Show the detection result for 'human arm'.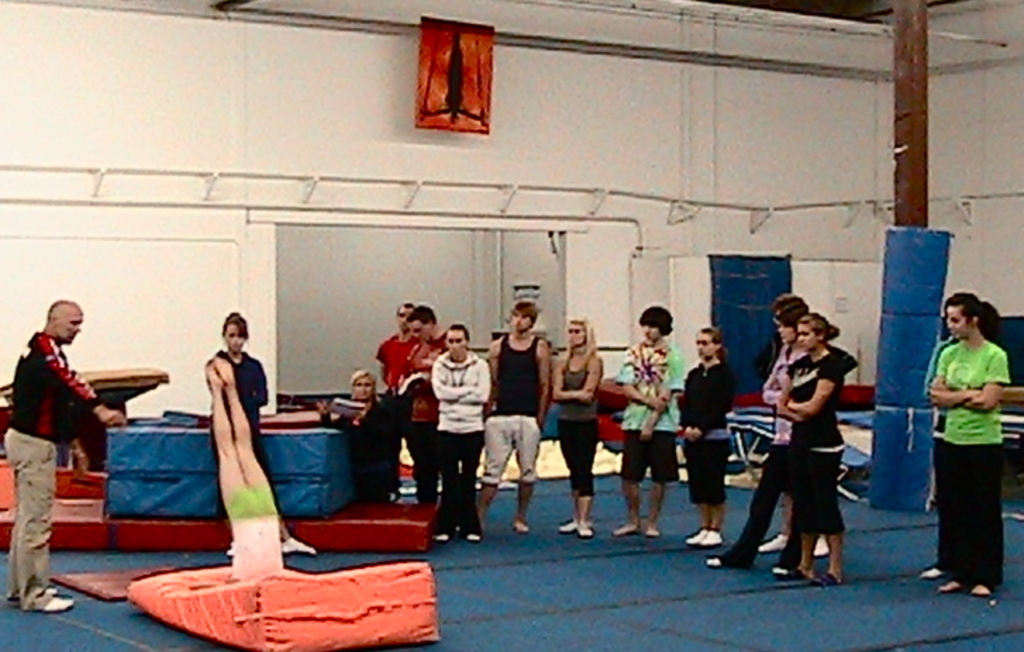
l=549, t=355, r=599, b=408.
